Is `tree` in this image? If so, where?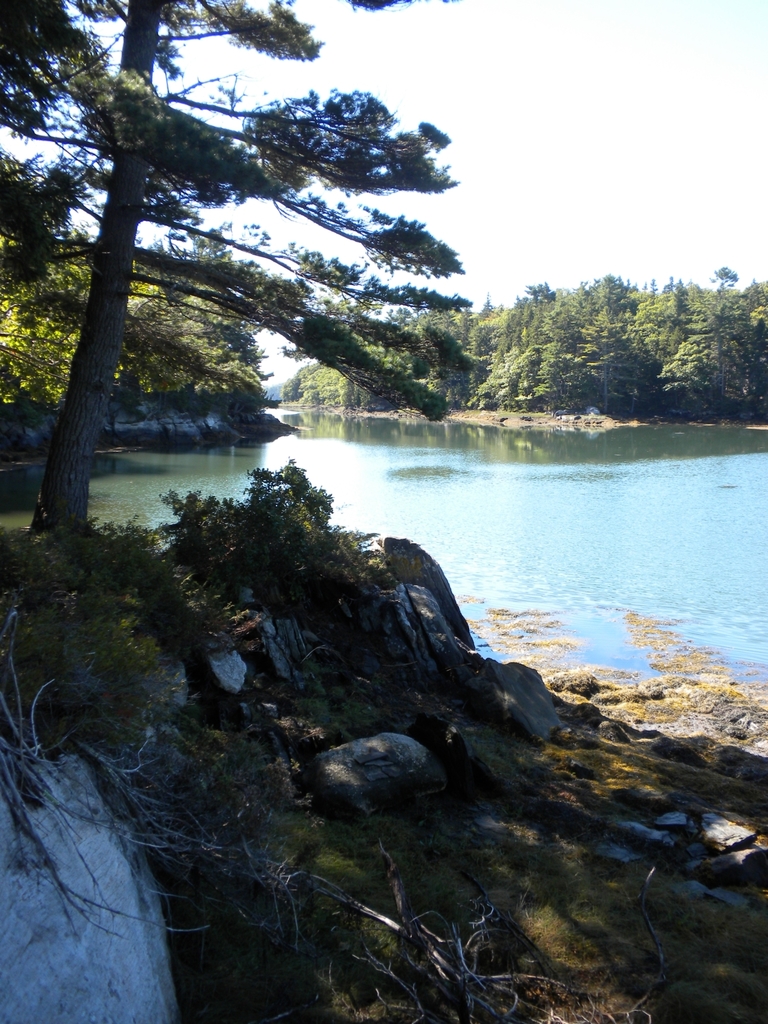
Yes, at {"x1": 524, "y1": 282, "x2": 559, "y2": 309}.
